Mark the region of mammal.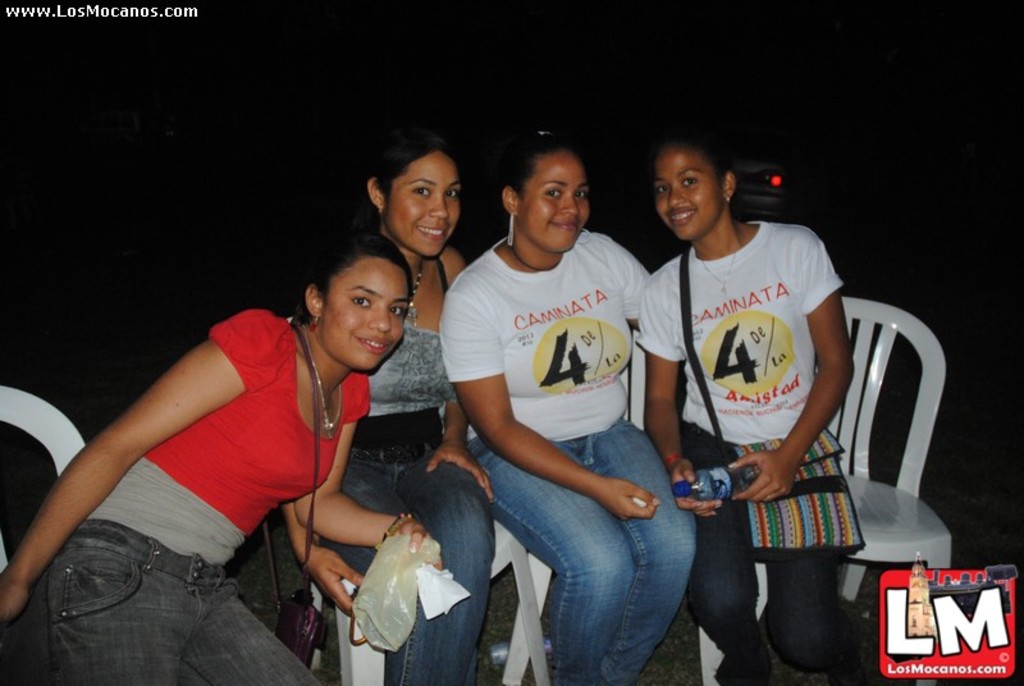
Region: 636,132,858,685.
